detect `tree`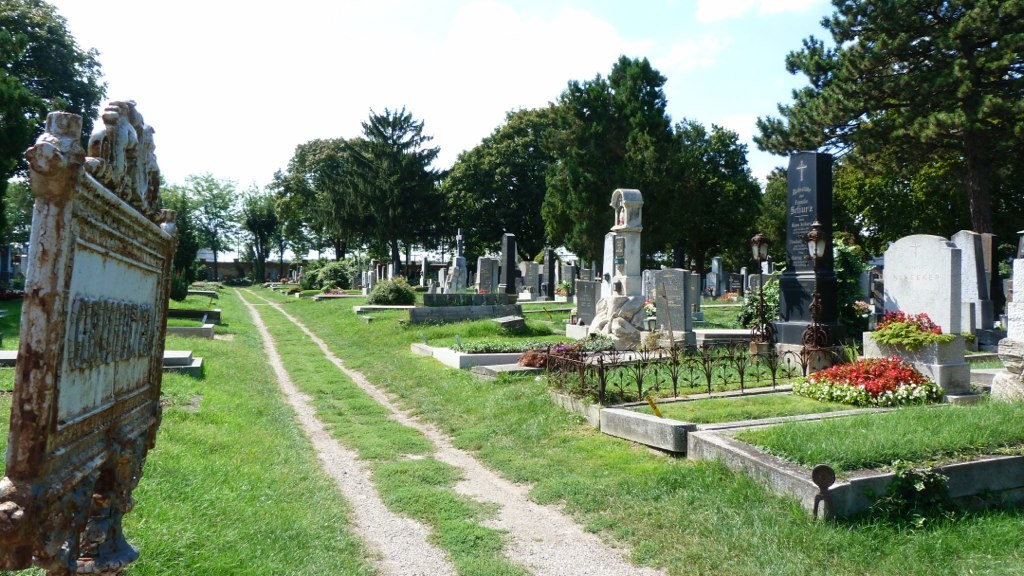
452,59,756,281
